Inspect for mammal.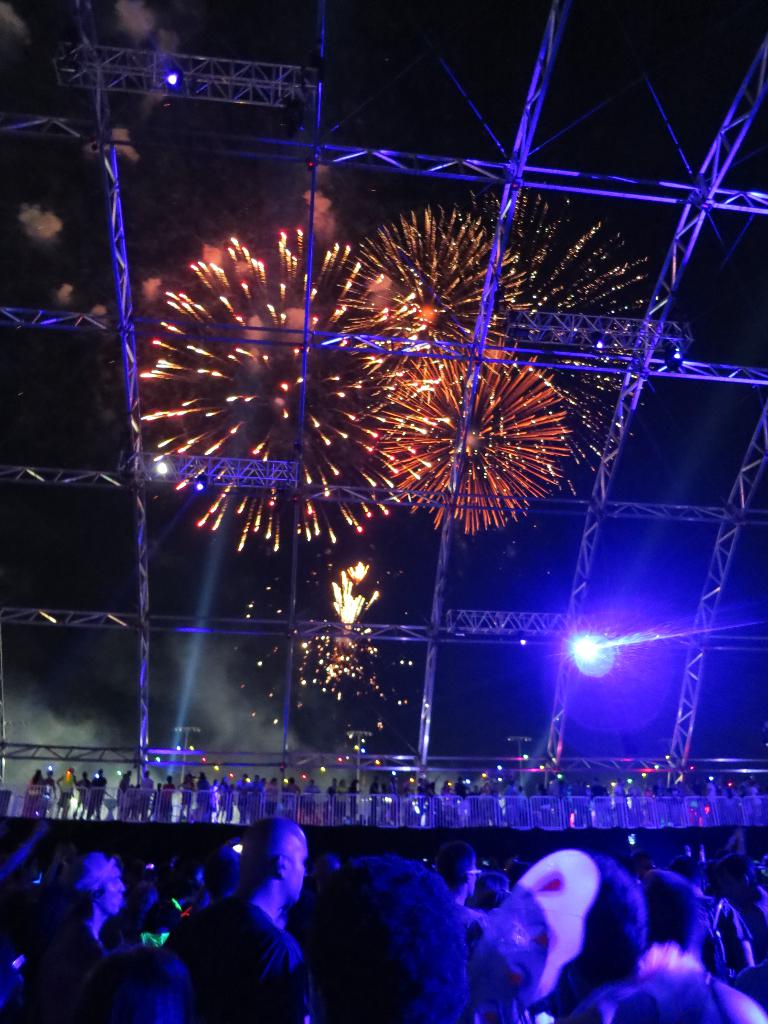
Inspection: select_region(167, 826, 332, 1015).
